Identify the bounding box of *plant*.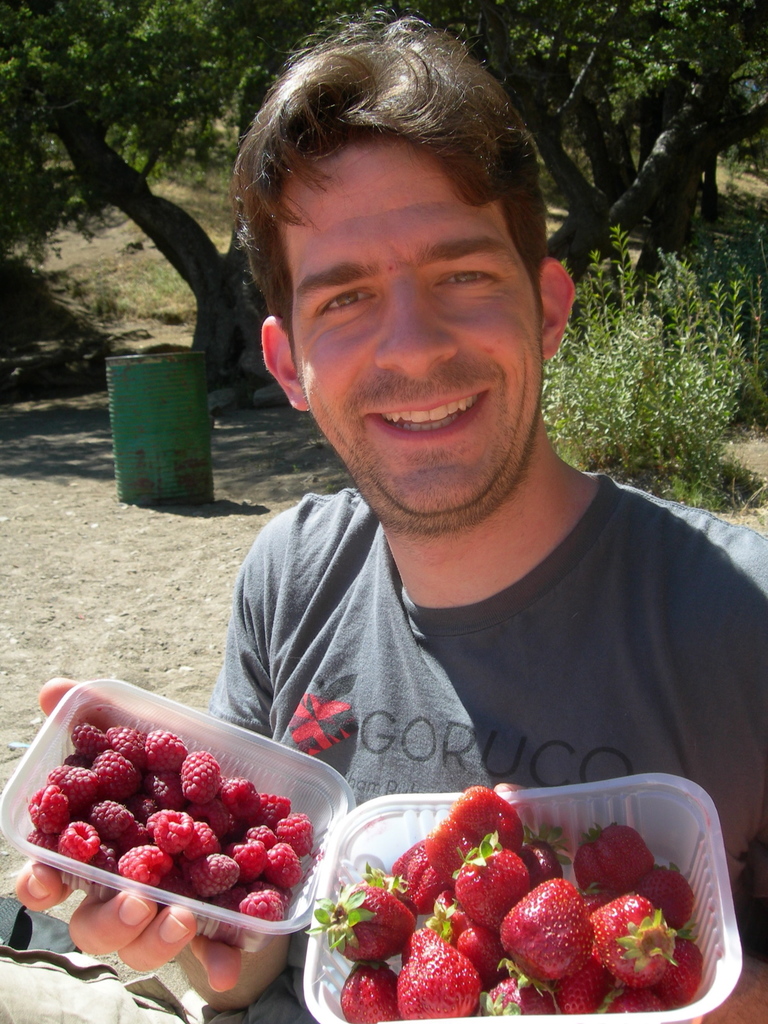
525/221/748/493.
